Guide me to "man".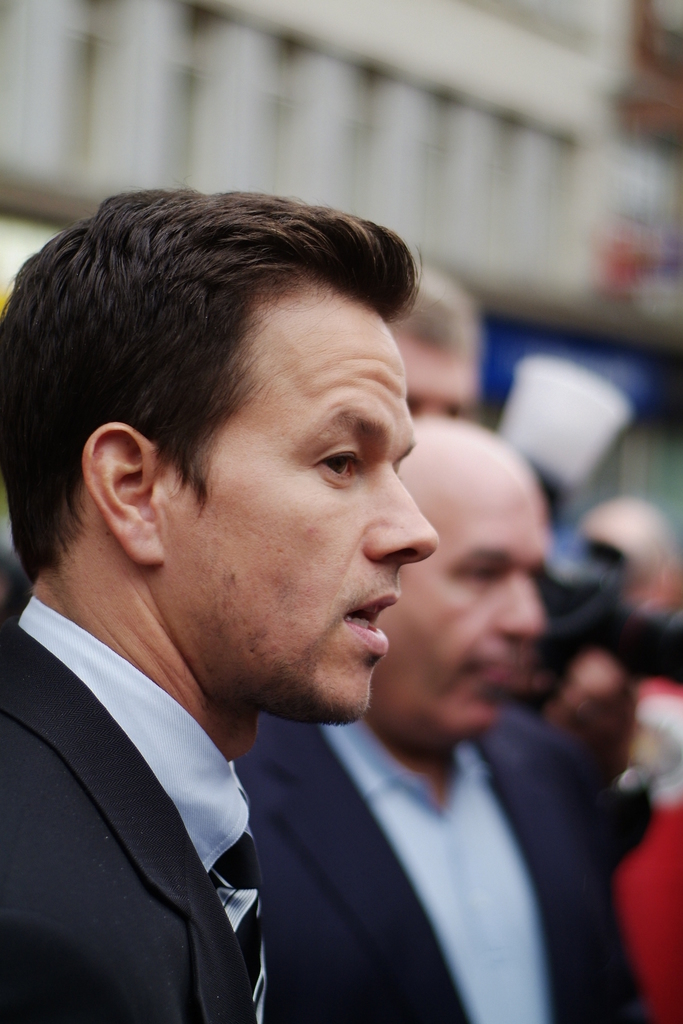
Guidance: 0, 191, 441, 1023.
